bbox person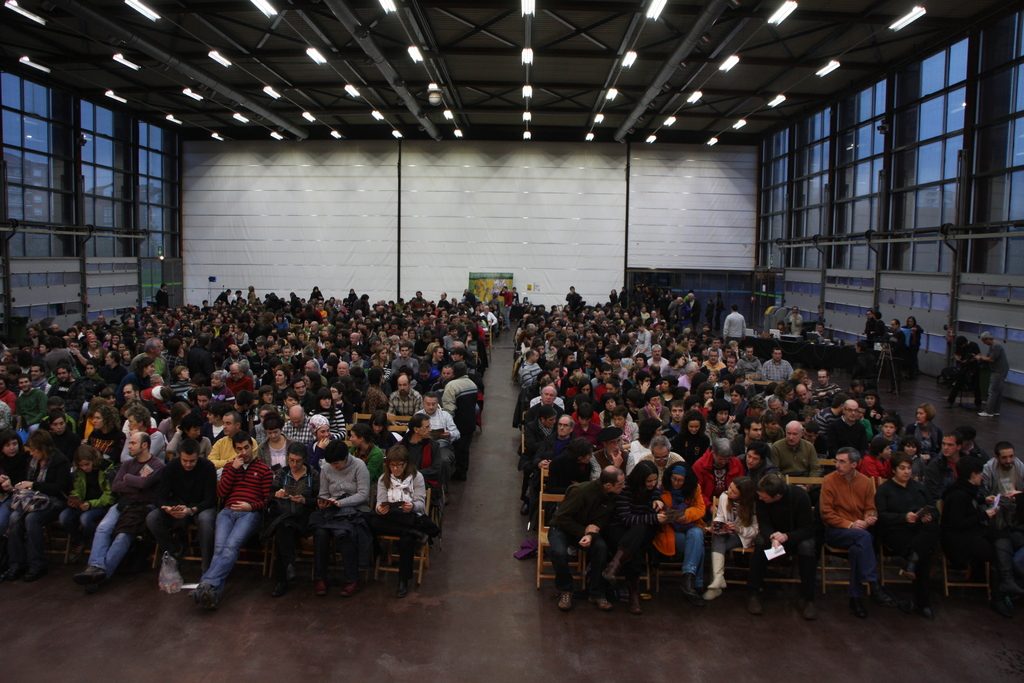
(x1=120, y1=385, x2=161, y2=415)
